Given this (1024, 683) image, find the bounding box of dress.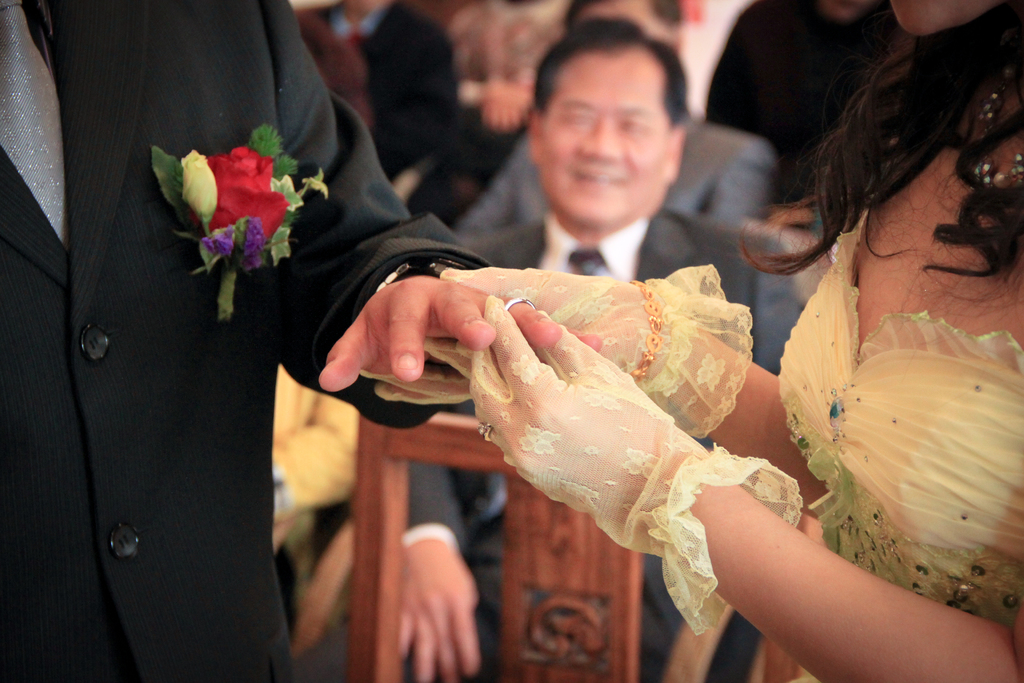
[776,212,1023,682].
